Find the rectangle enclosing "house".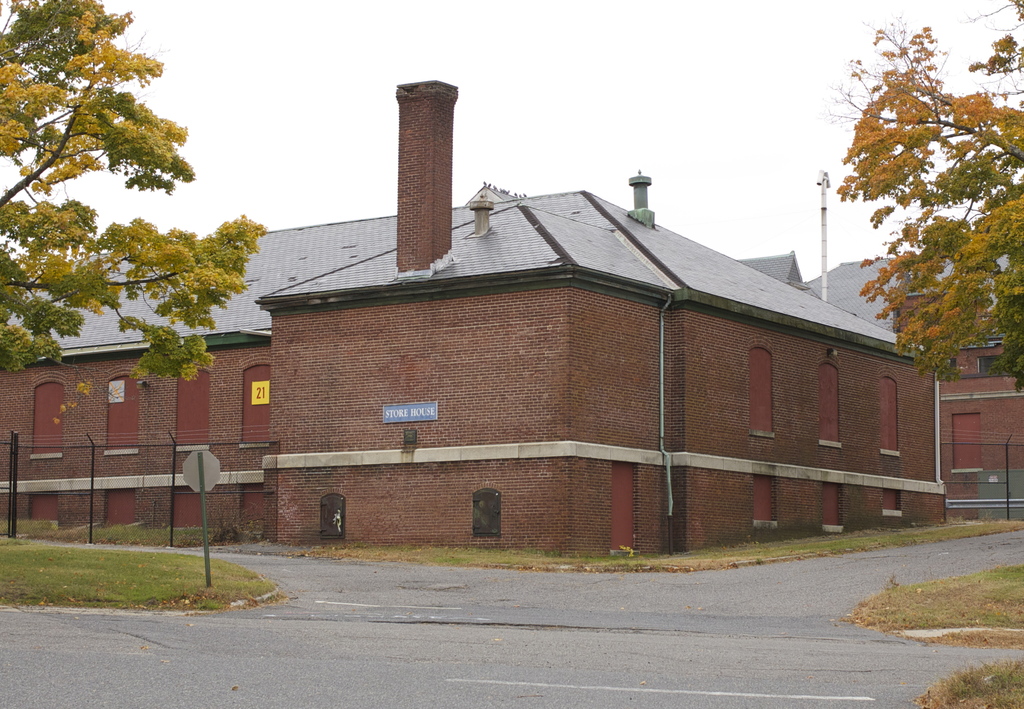
left=0, top=75, right=944, bottom=560.
